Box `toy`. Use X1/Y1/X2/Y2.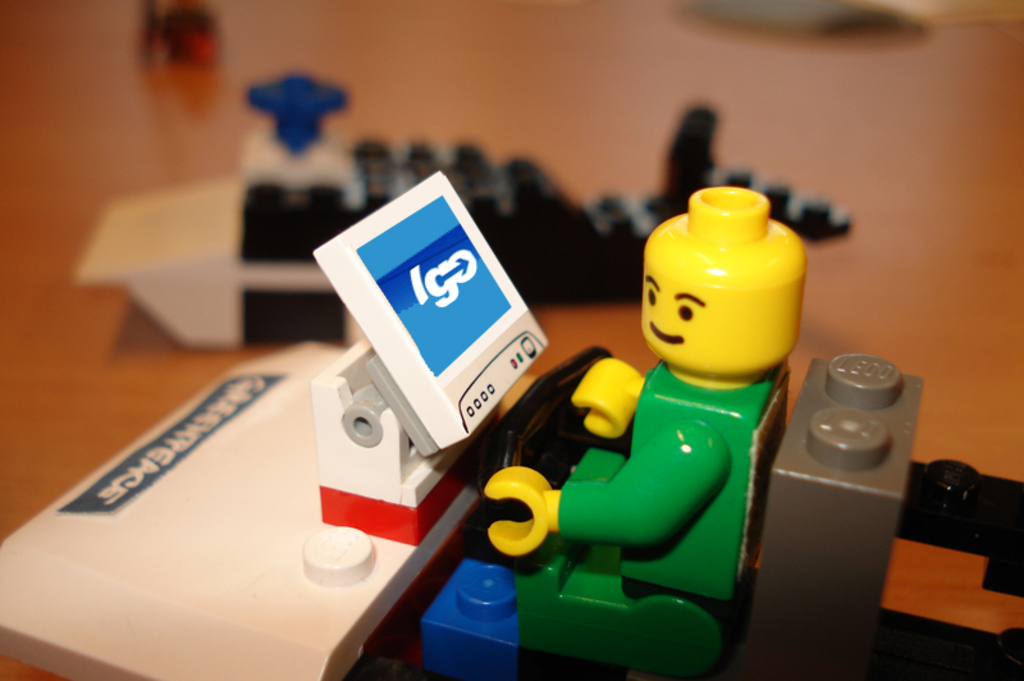
522/202/823/639.
